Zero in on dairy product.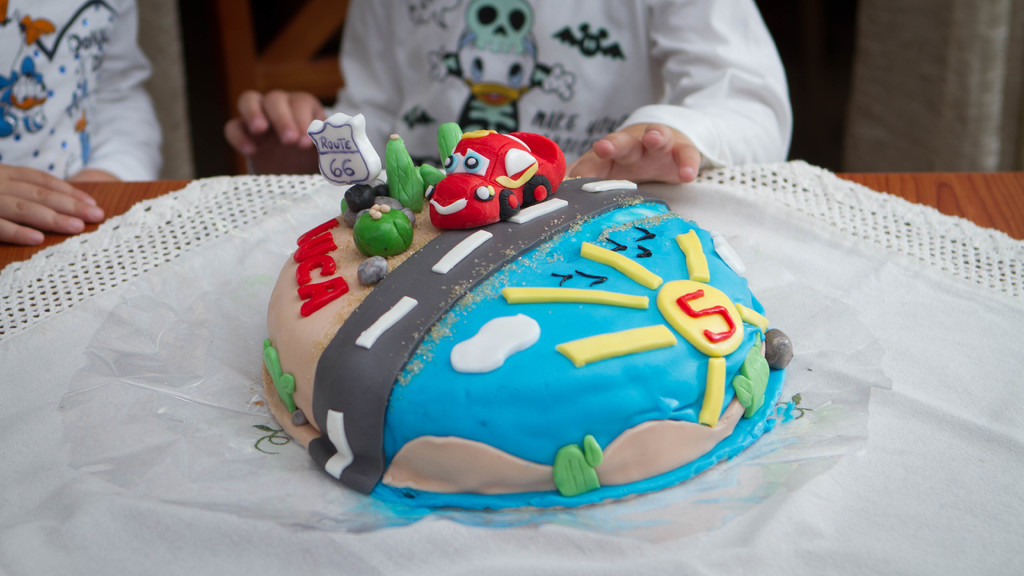
Zeroed in: BBox(249, 123, 791, 523).
